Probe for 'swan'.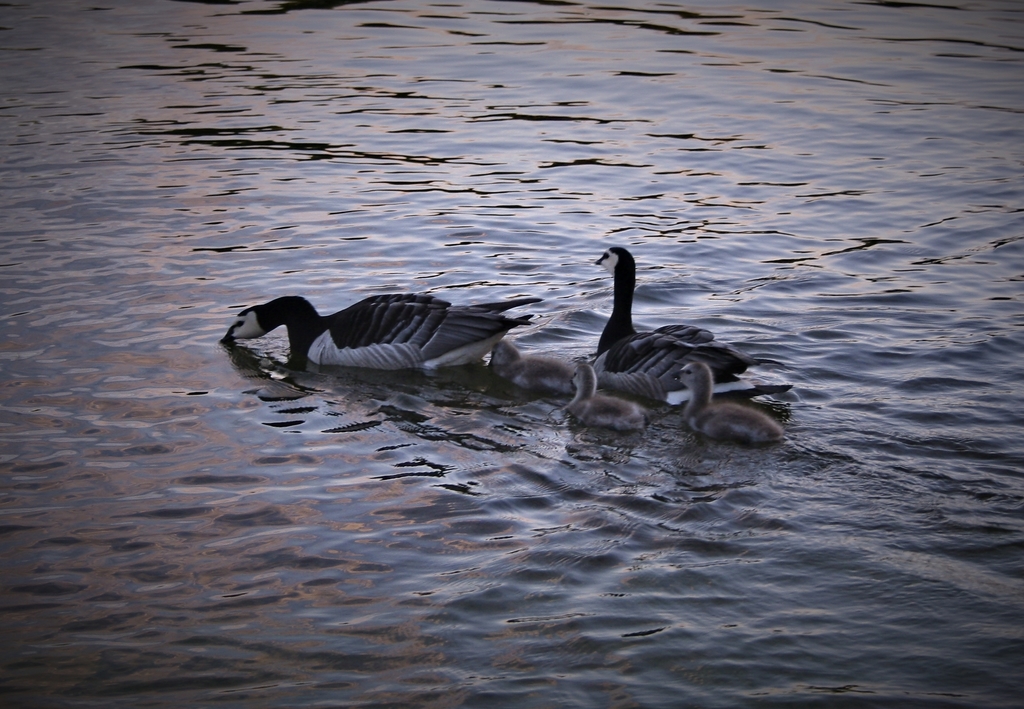
Probe result: 571,361,648,438.
